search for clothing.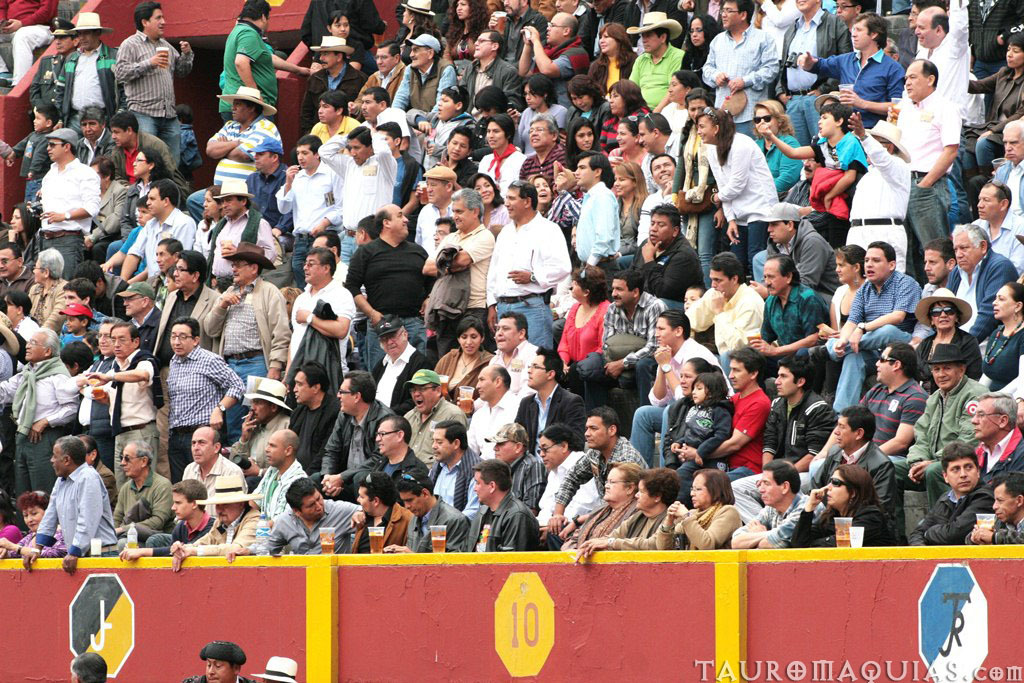
Found at (490,339,544,396).
